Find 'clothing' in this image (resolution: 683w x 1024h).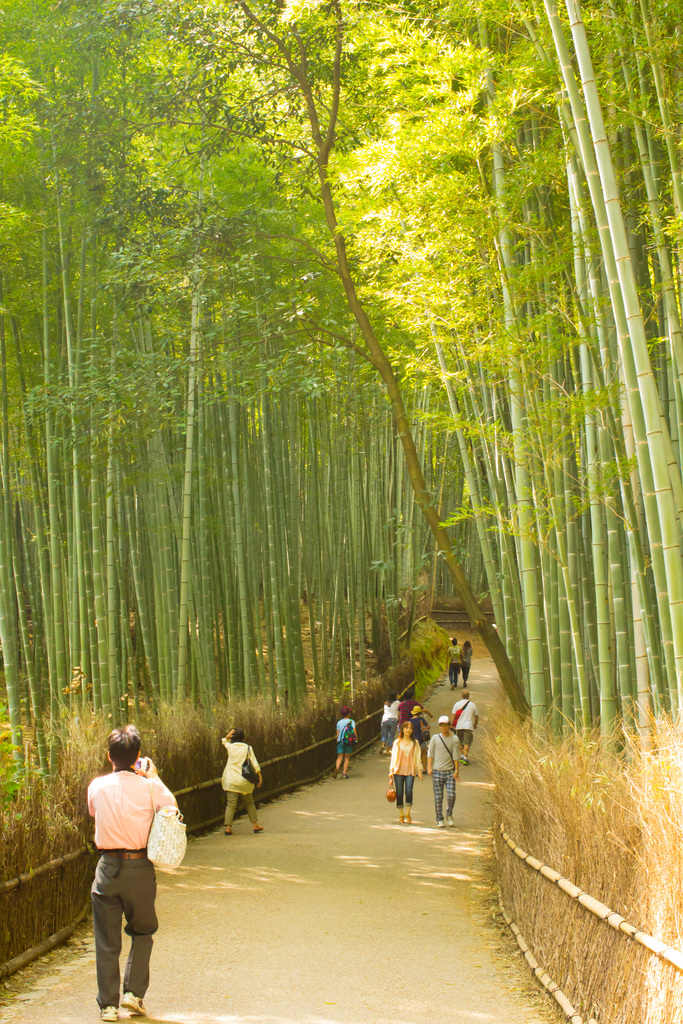
<region>218, 728, 268, 826</region>.
